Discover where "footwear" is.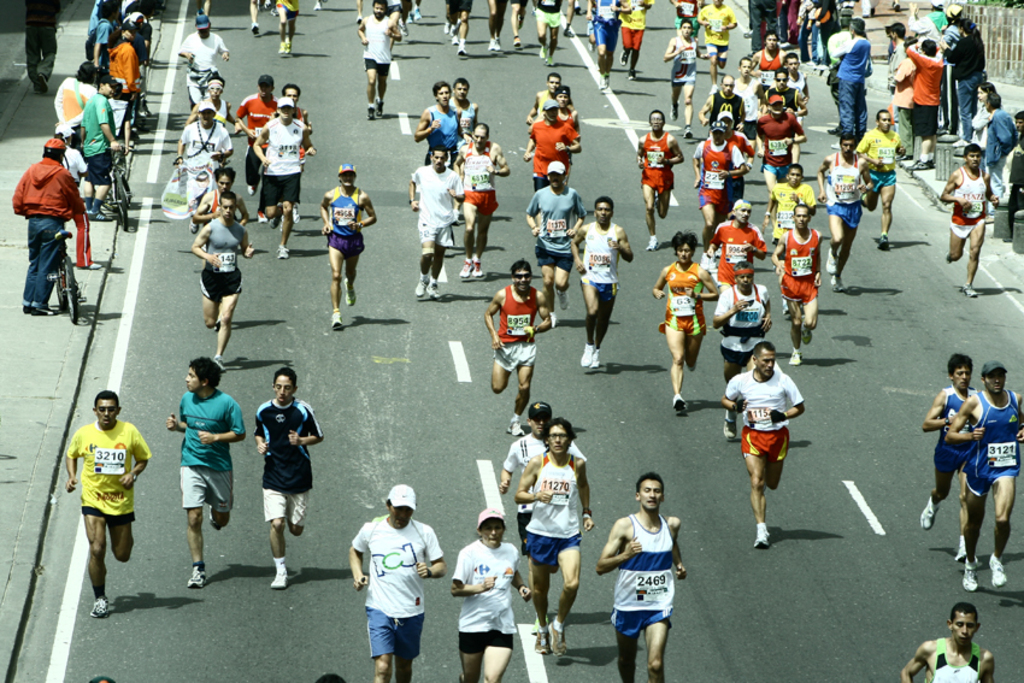
Discovered at x1=373 y1=99 x2=387 y2=116.
